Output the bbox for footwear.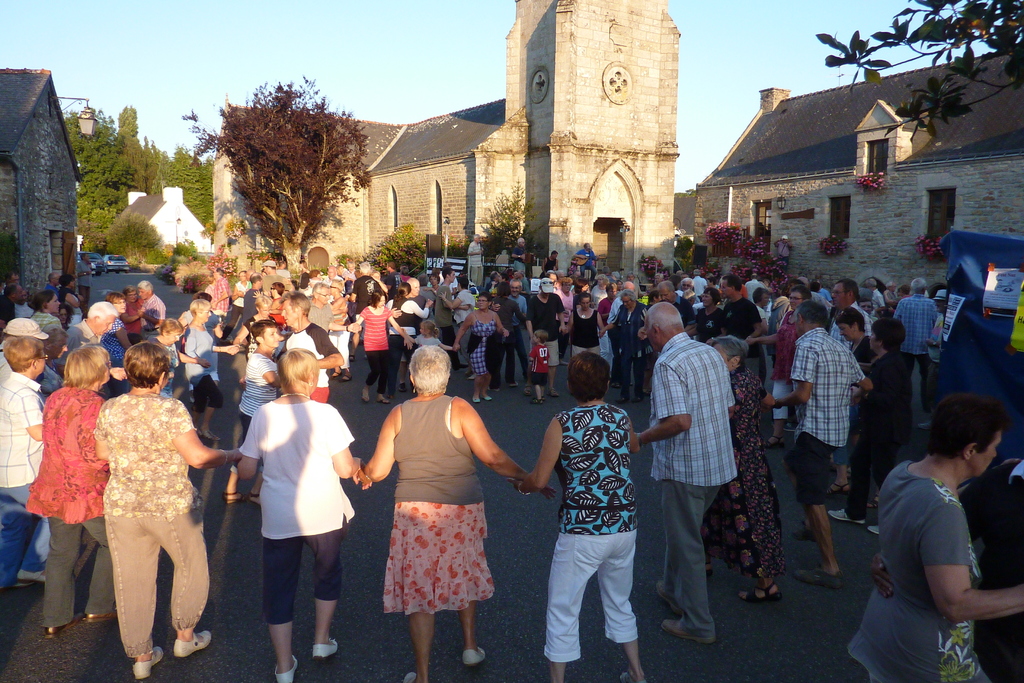
Rect(792, 524, 814, 542).
